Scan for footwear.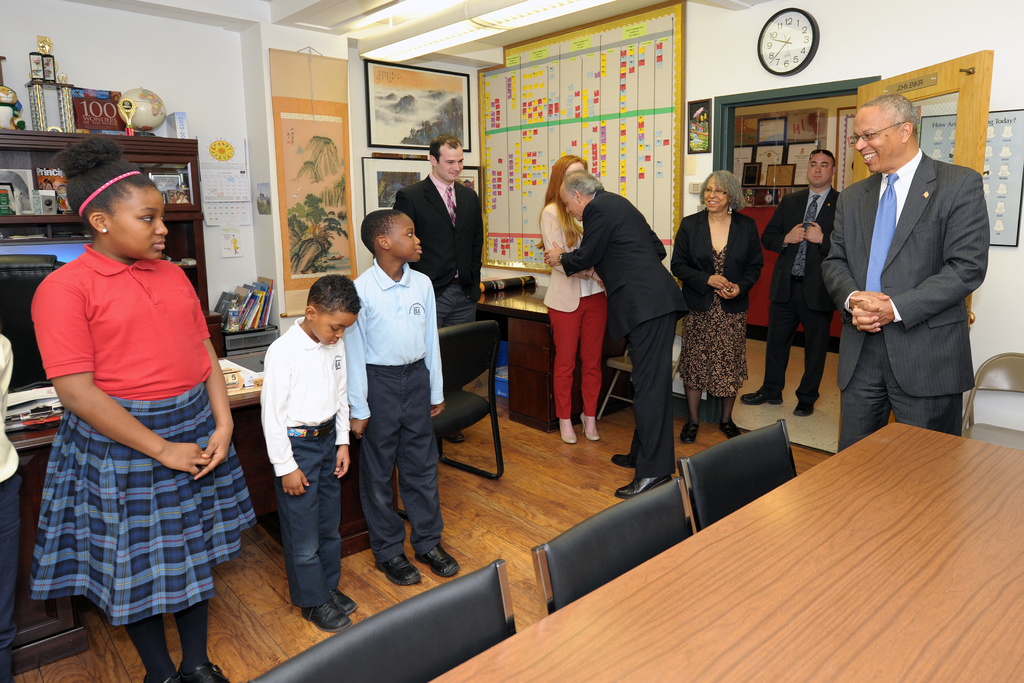
Scan result: [678,421,696,445].
